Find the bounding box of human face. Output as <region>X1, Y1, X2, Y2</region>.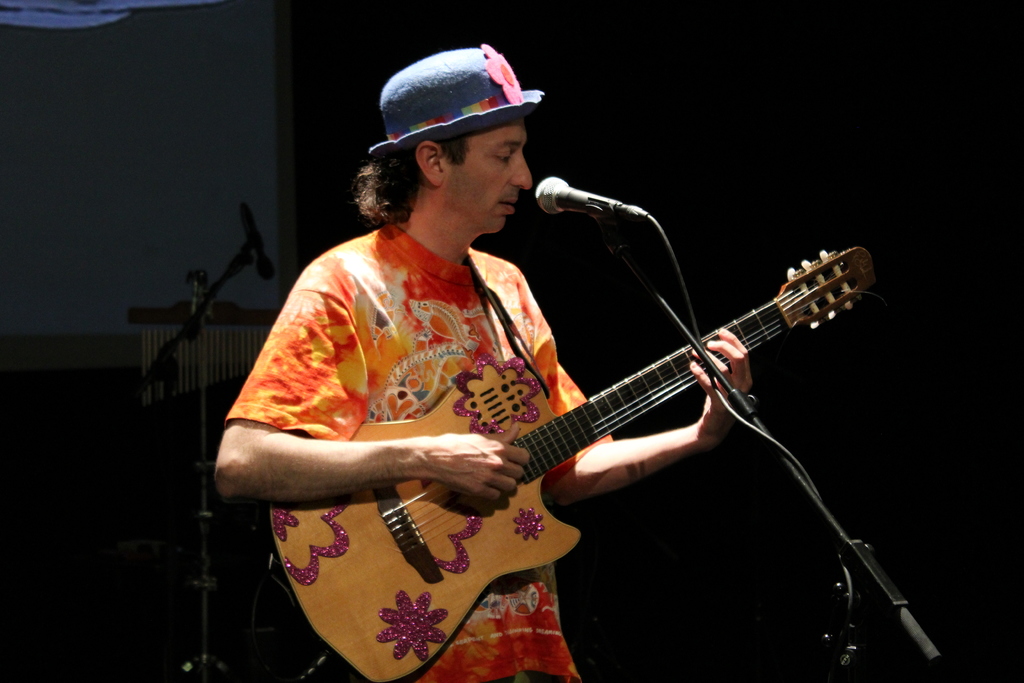
<region>454, 116, 529, 233</region>.
